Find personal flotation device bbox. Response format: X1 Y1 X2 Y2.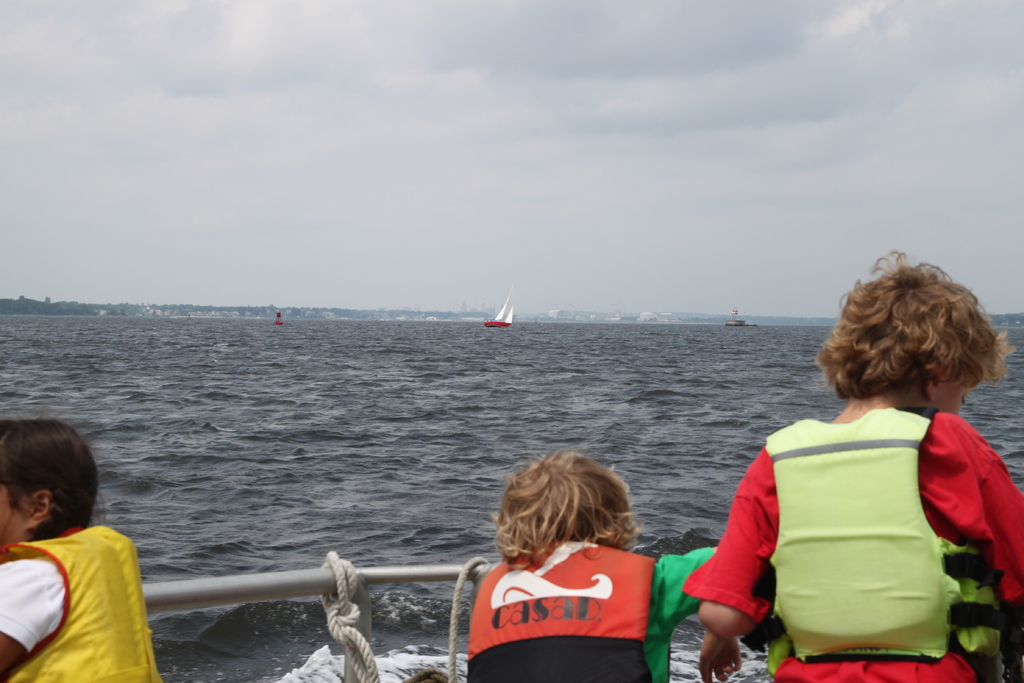
0 520 169 682.
